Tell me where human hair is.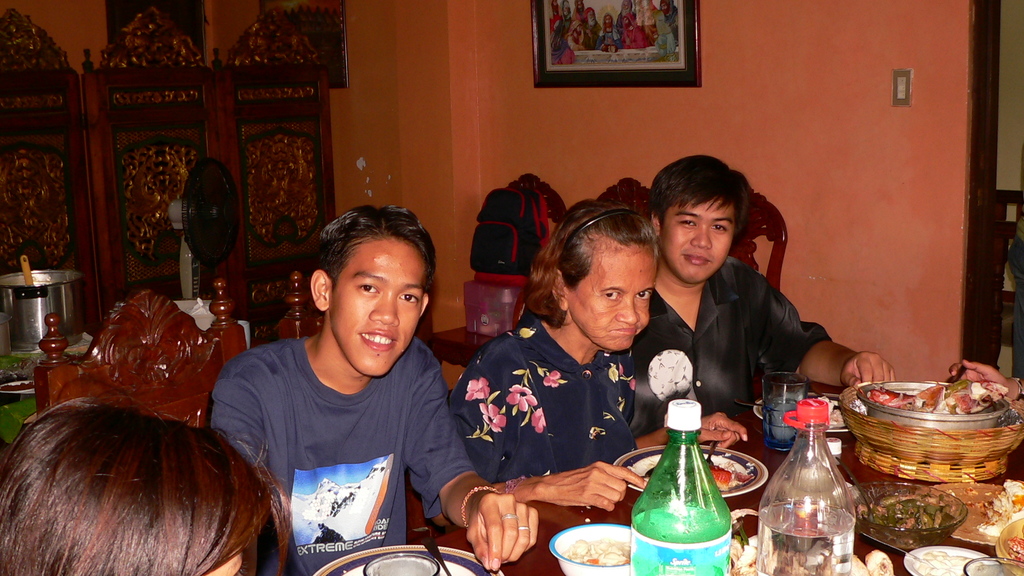
human hair is at region(0, 377, 278, 575).
